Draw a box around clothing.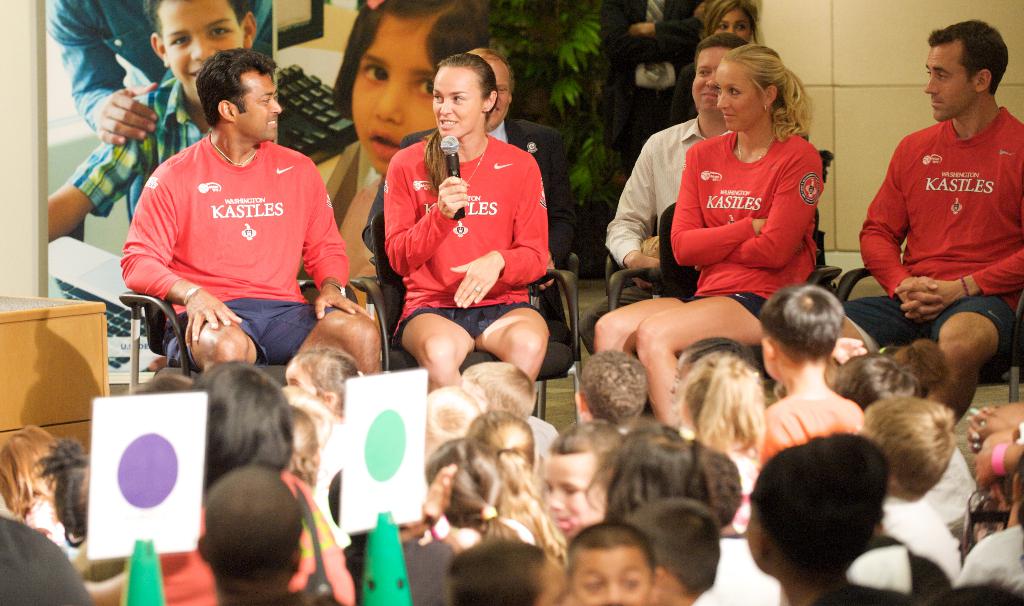
<bbox>577, 115, 726, 350</bbox>.
